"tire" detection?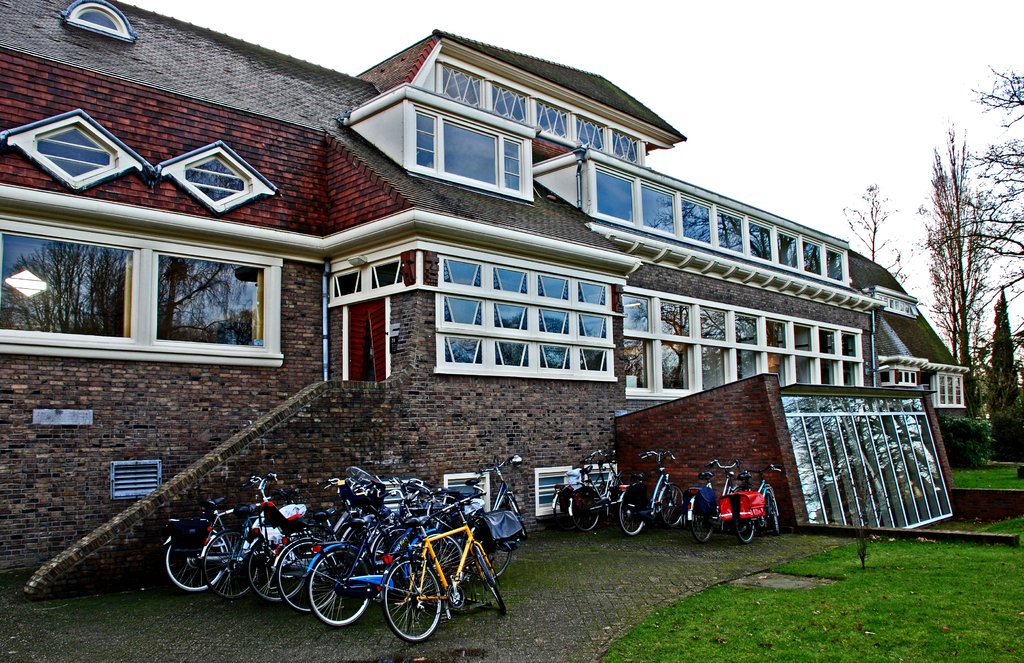
pyautogui.locateOnScreen(566, 488, 604, 531)
